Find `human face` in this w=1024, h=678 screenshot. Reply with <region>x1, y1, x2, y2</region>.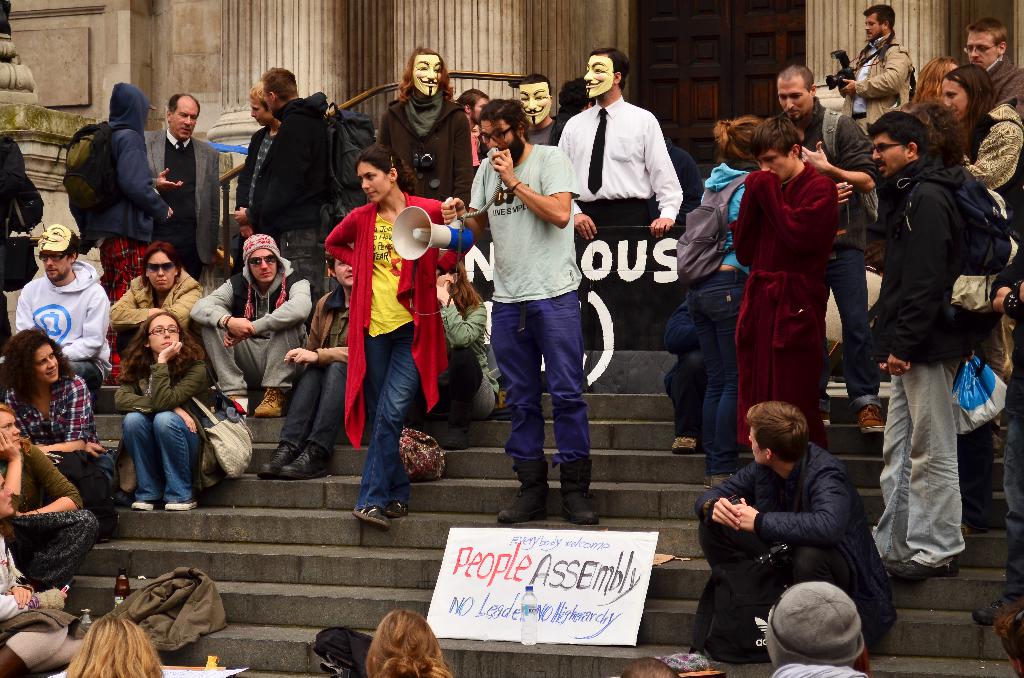
<region>967, 35, 996, 67</region>.
